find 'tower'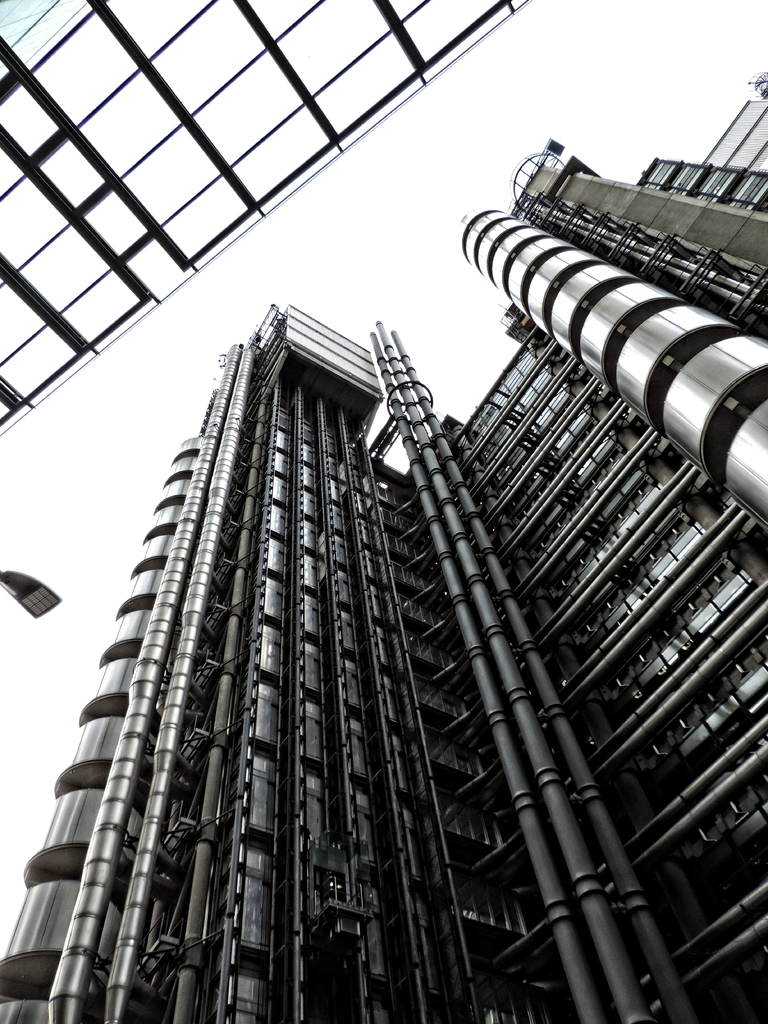
(left=0, top=0, right=529, bottom=413)
